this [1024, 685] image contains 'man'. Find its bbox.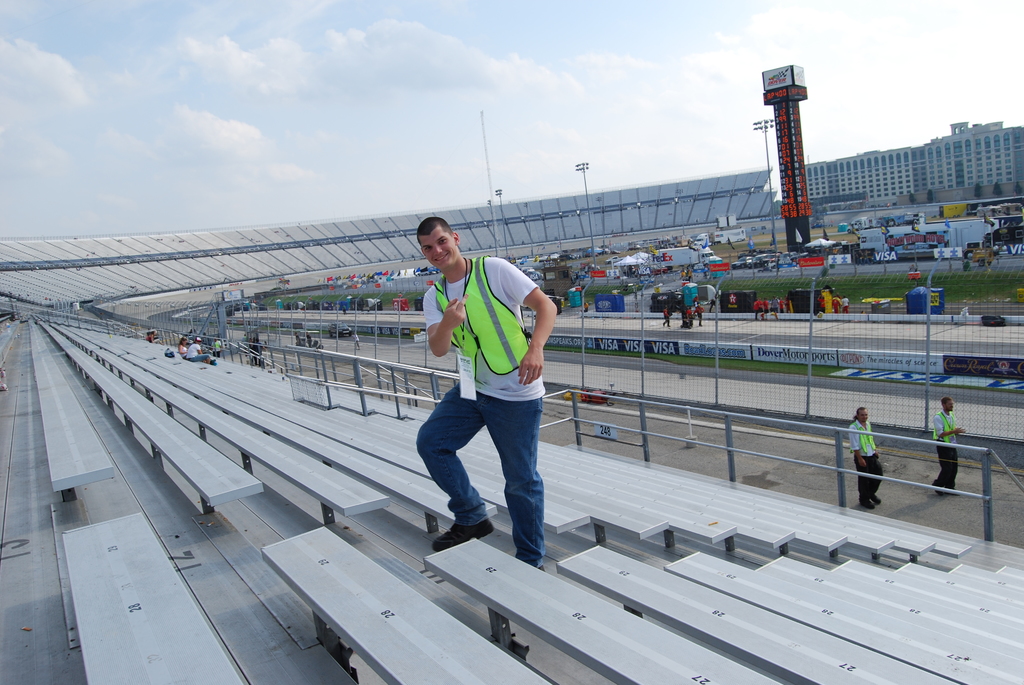
[931,397,968,497].
